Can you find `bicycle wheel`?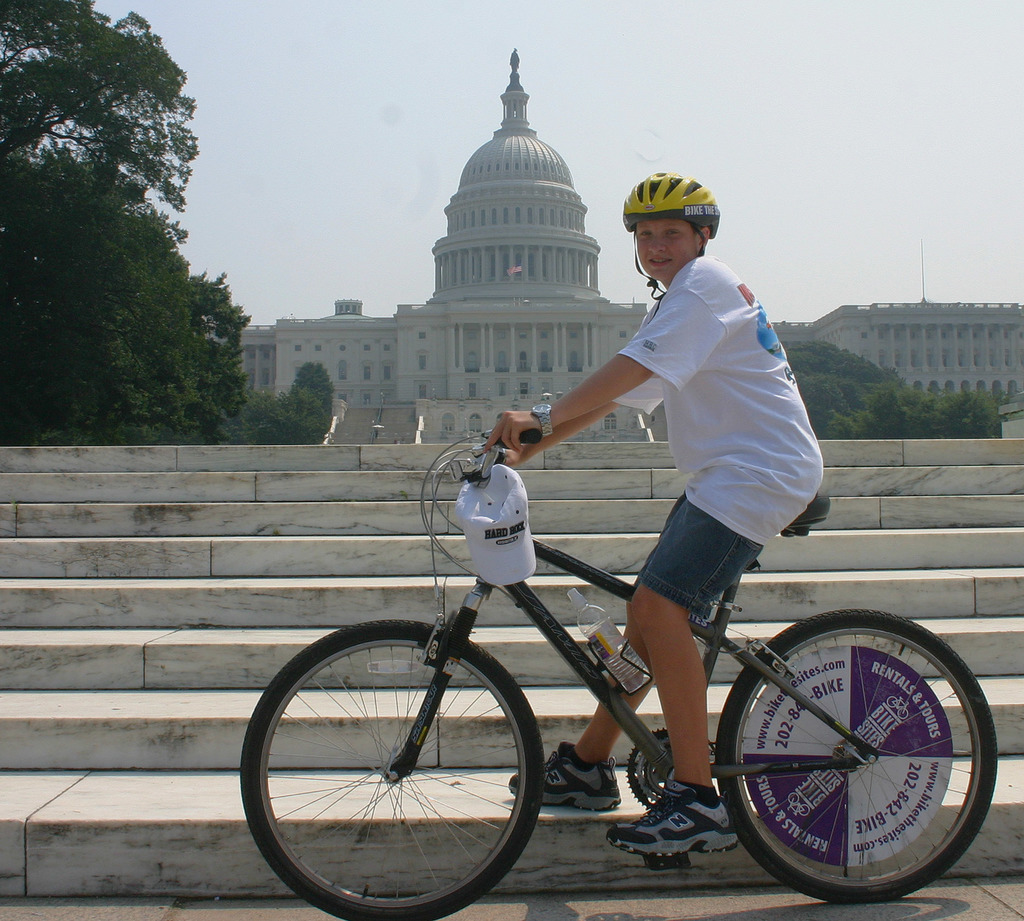
Yes, bounding box: [x1=720, y1=615, x2=989, y2=917].
